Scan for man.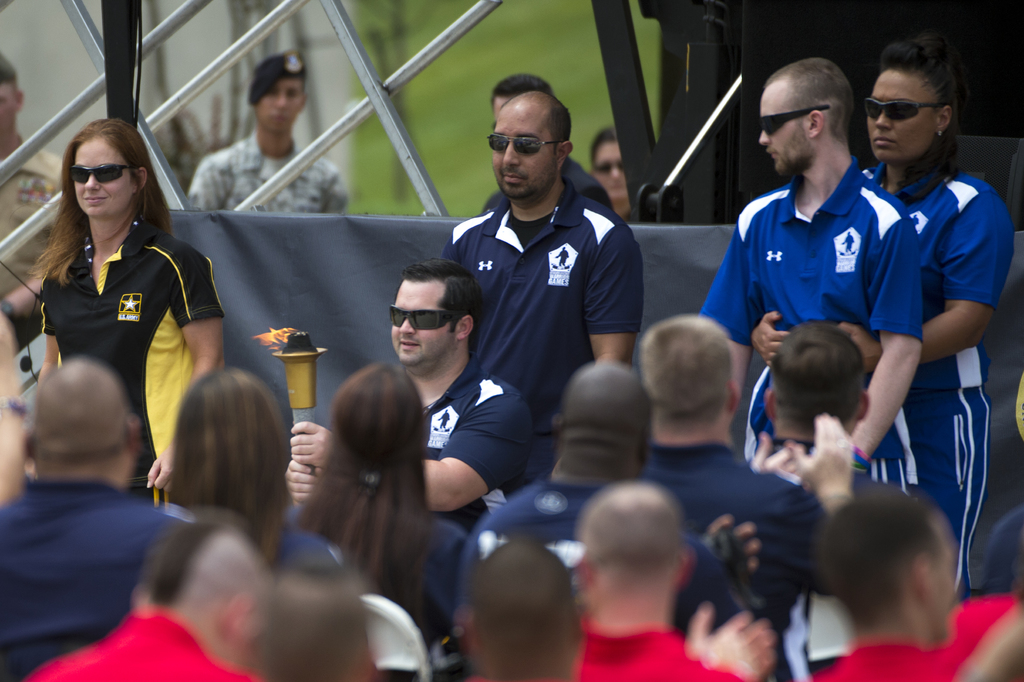
Scan result: x1=803, y1=482, x2=1002, y2=681.
